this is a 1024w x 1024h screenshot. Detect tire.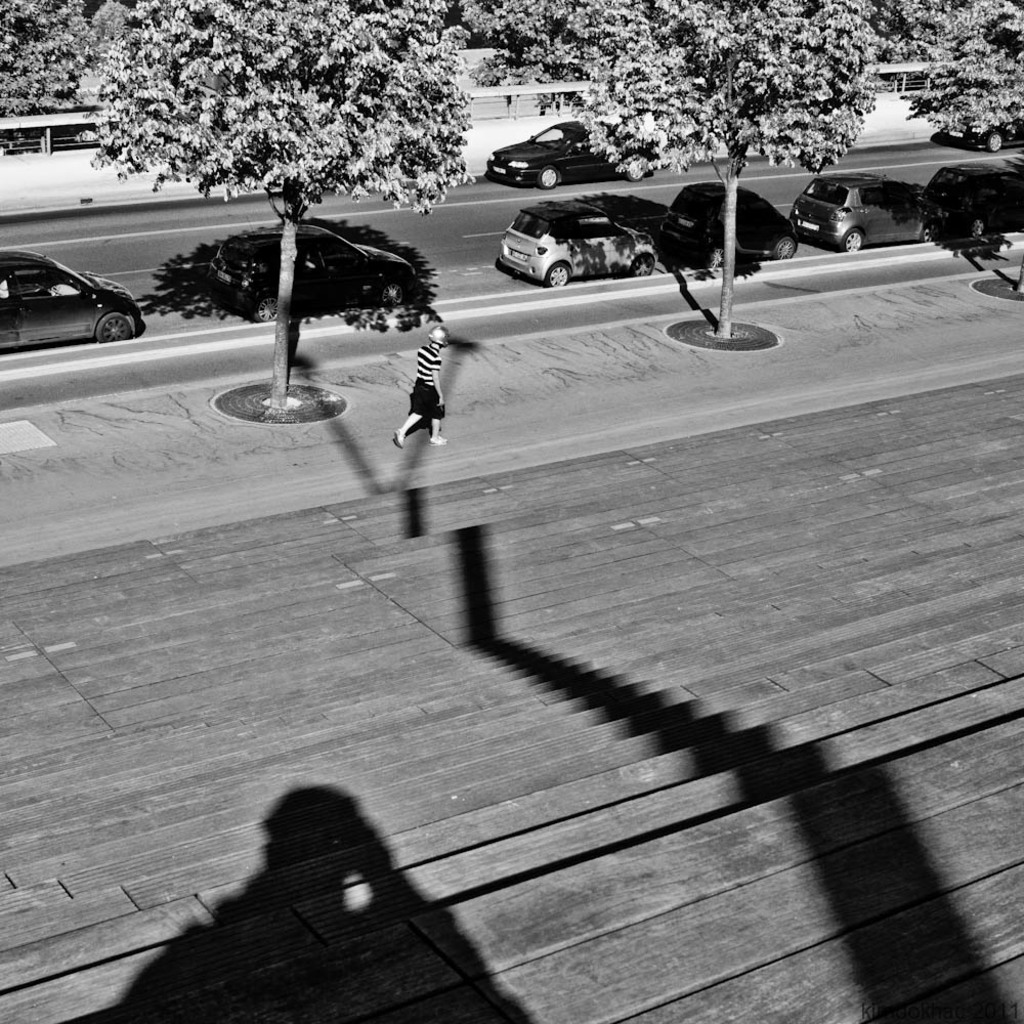
detection(94, 308, 138, 343).
